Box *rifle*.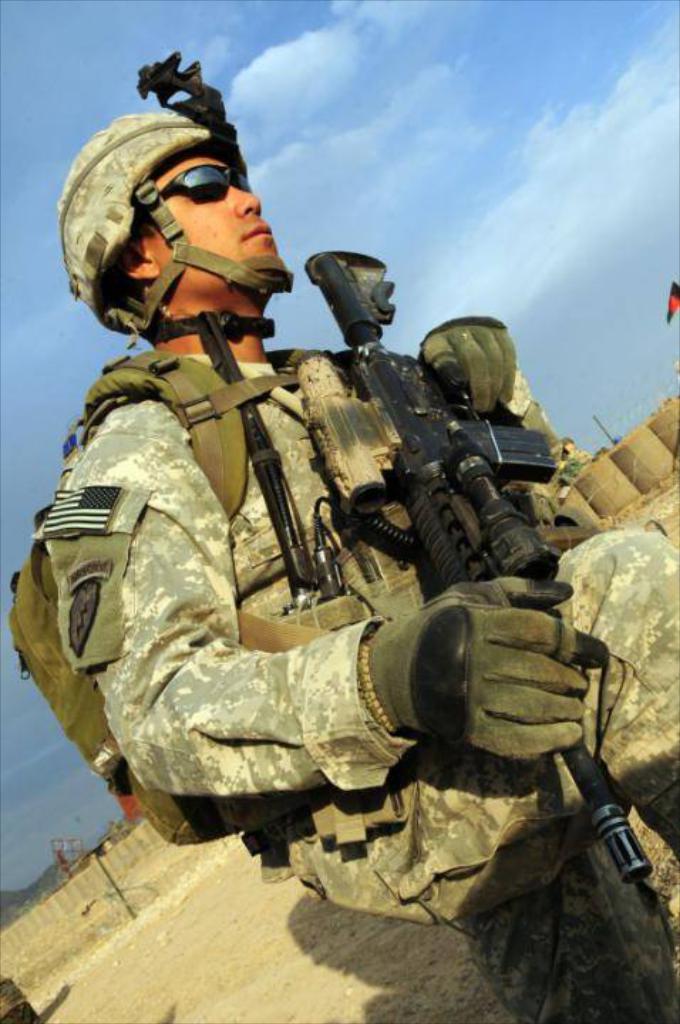
rect(300, 266, 646, 875).
